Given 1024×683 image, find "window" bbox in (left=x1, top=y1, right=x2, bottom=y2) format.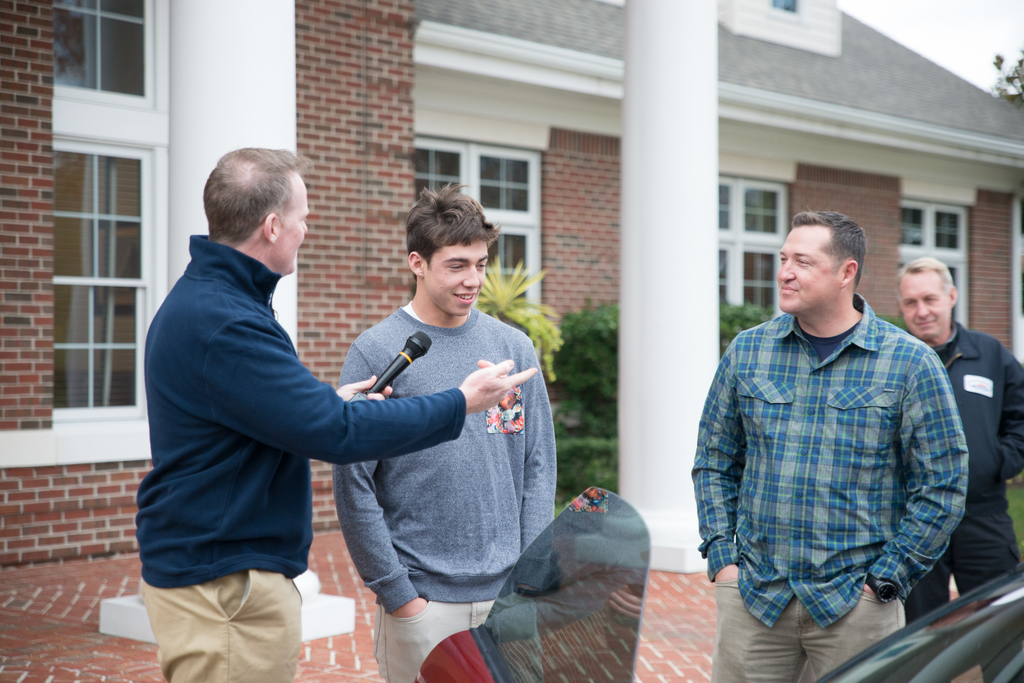
(left=52, top=141, right=154, bottom=409).
